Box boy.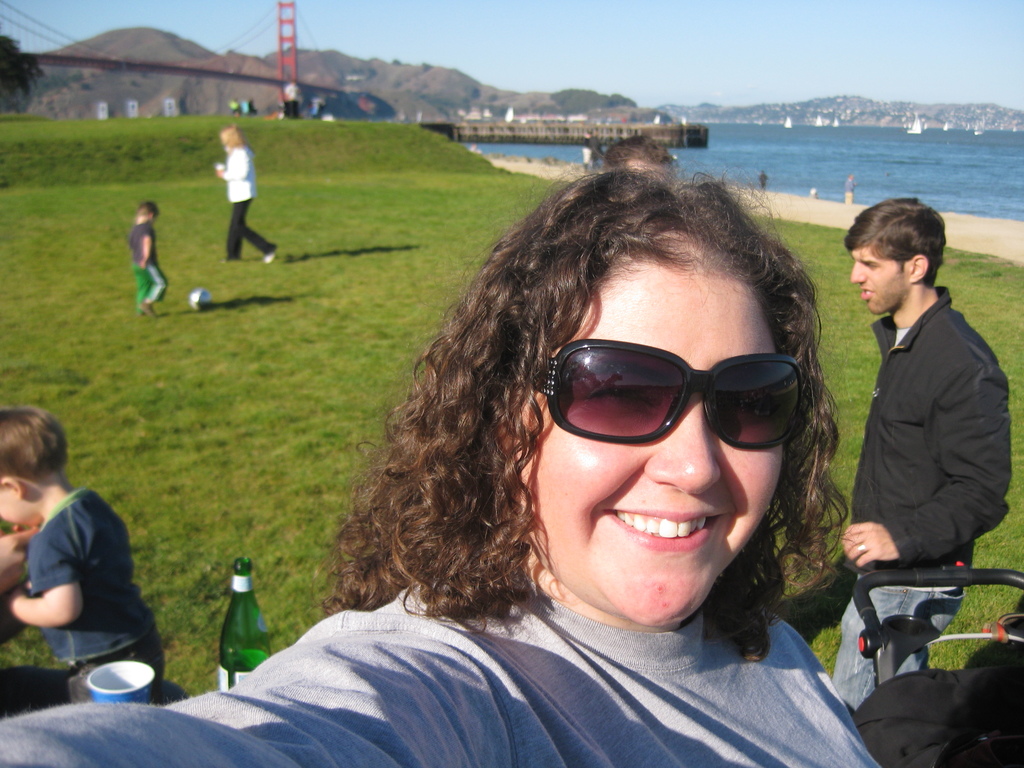
(left=0, top=401, right=163, bottom=696).
